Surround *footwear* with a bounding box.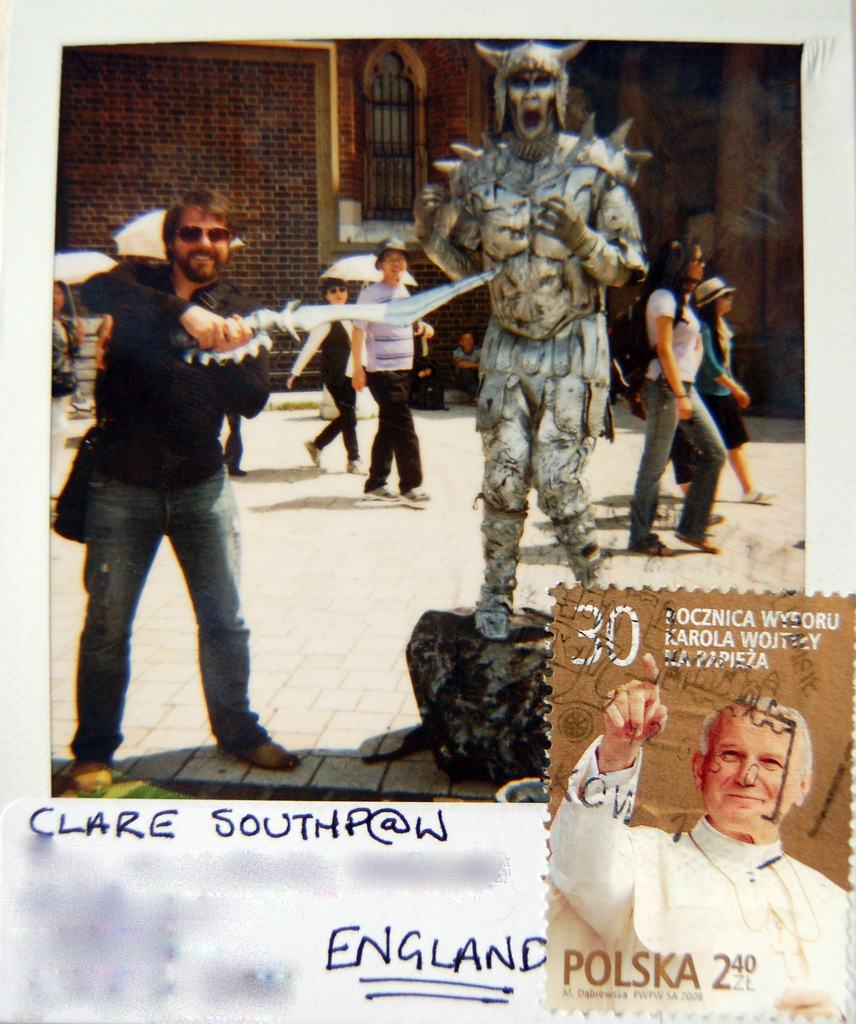
Rect(676, 532, 723, 555).
